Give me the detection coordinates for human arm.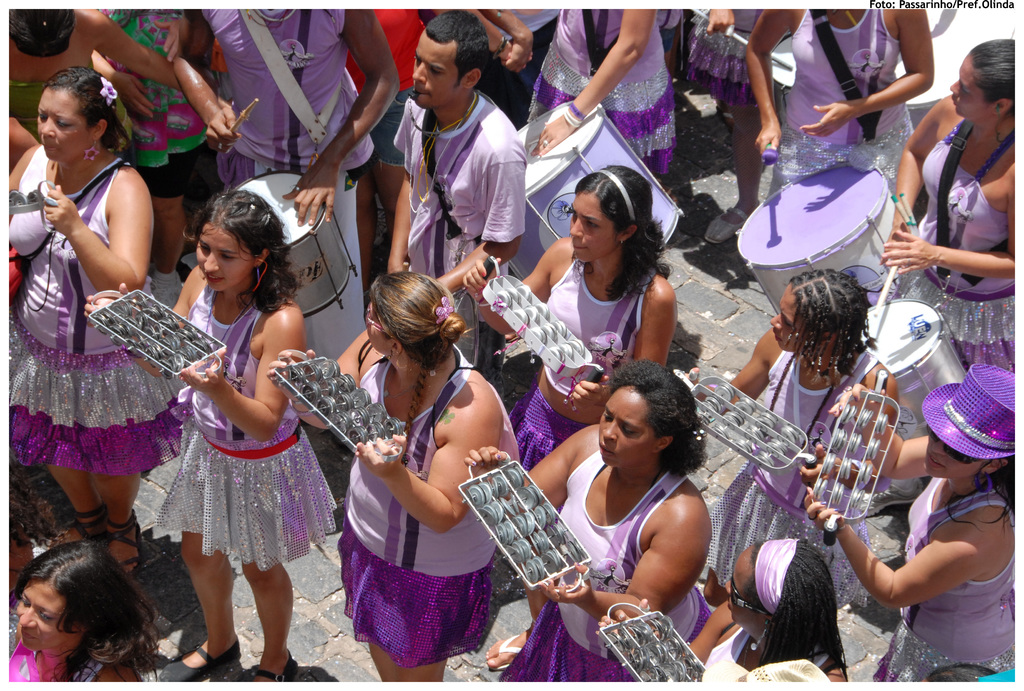
rect(801, 0, 934, 139).
